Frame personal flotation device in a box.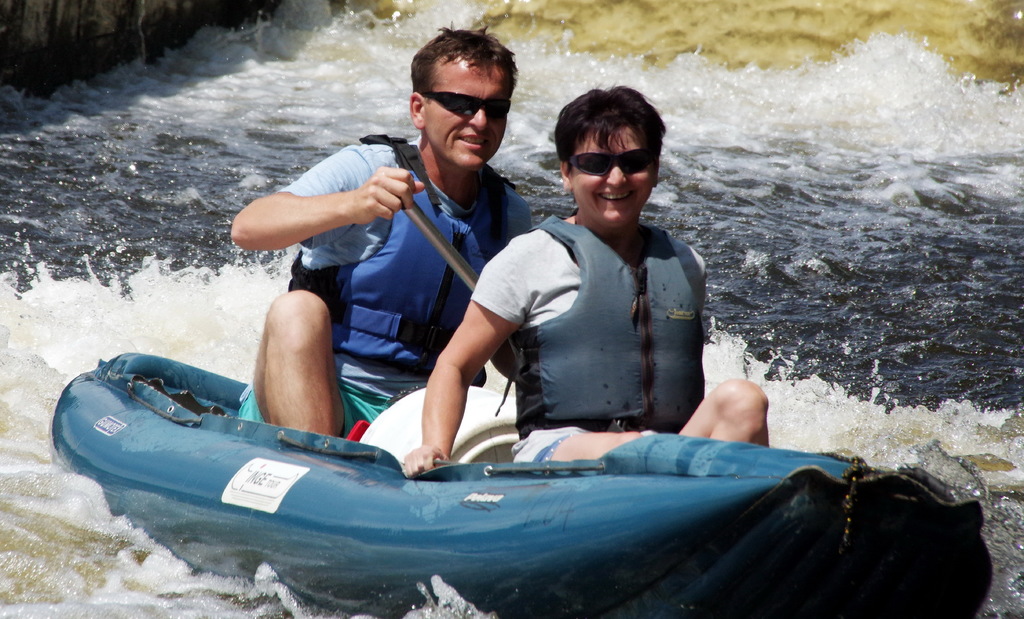
box=[487, 211, 708, 442].
